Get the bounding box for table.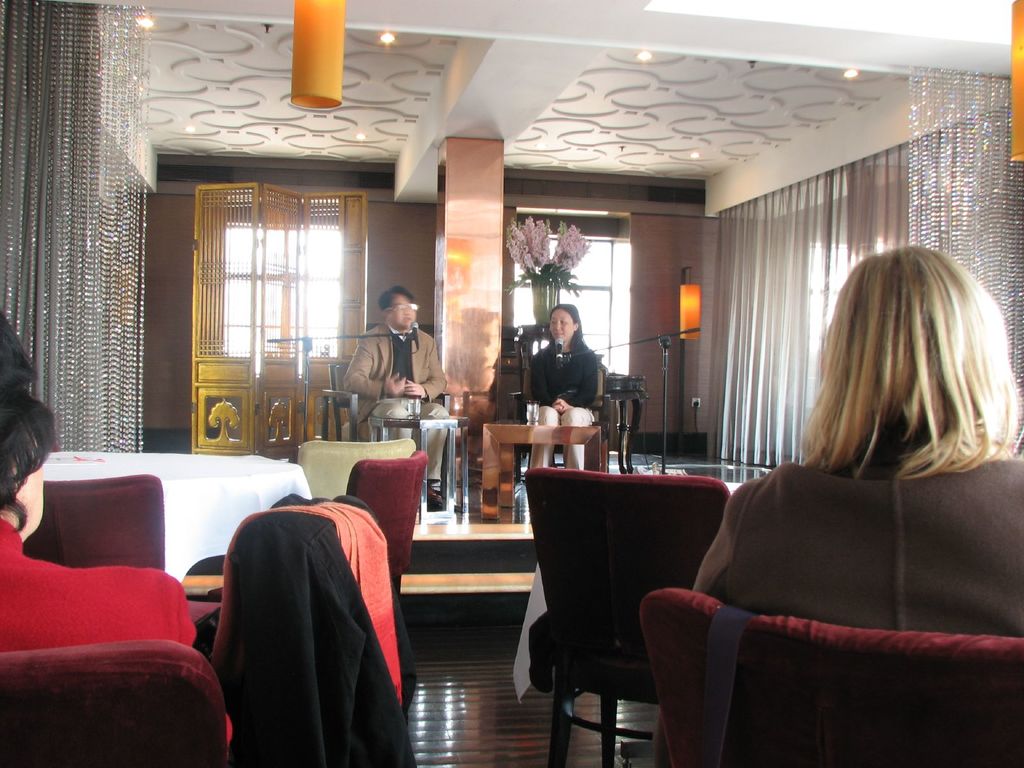
bbox=[370, 414, 470, 525].
